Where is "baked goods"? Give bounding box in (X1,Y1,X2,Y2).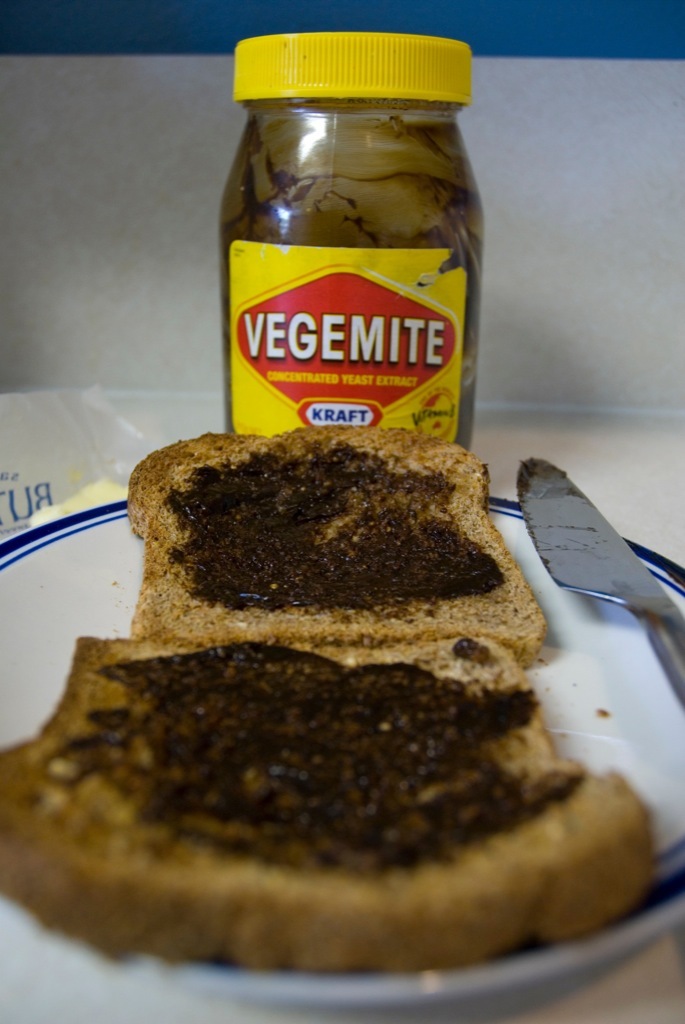
(124,427,559,664).
